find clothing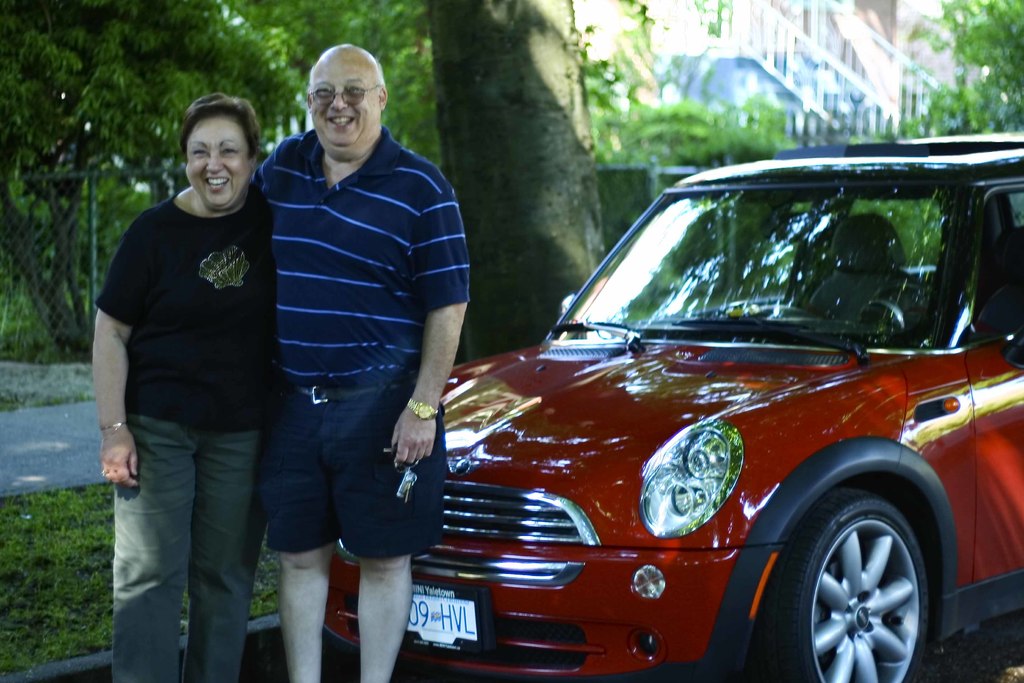
box=[247, 127, 471, 563]
